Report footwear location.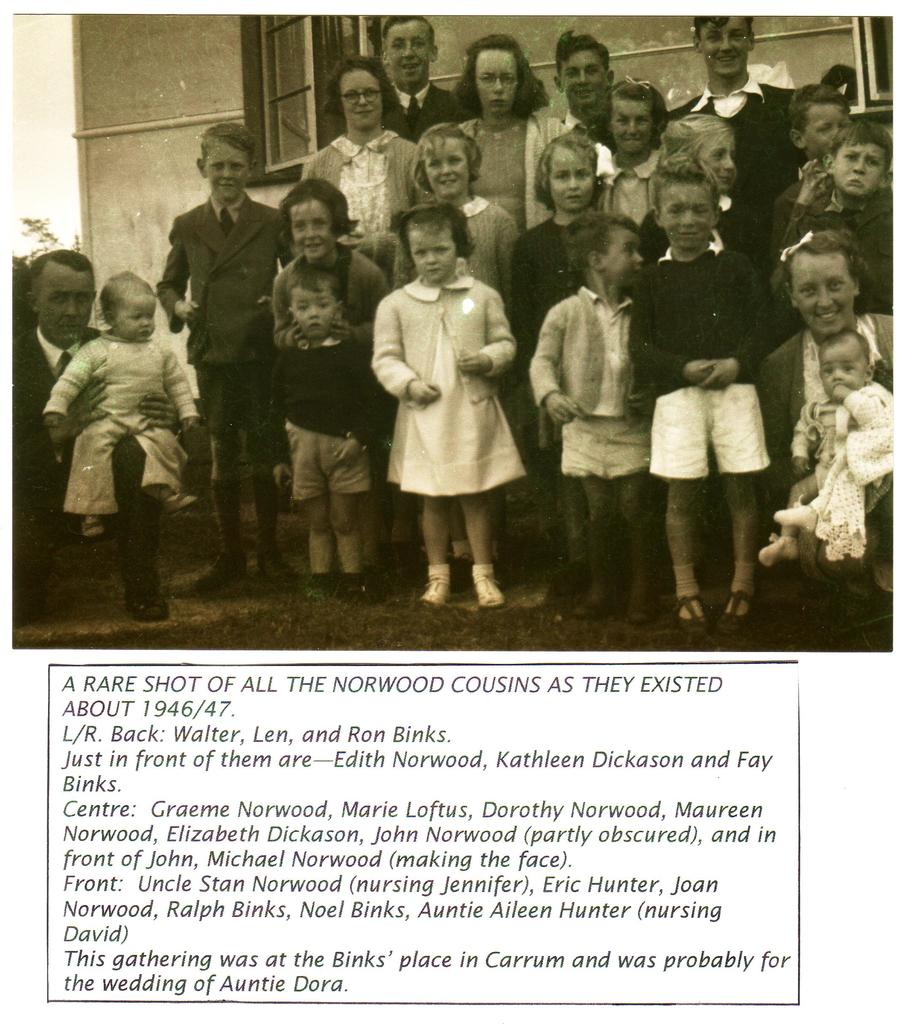
Report: locate(417, 577, 452, 610).
